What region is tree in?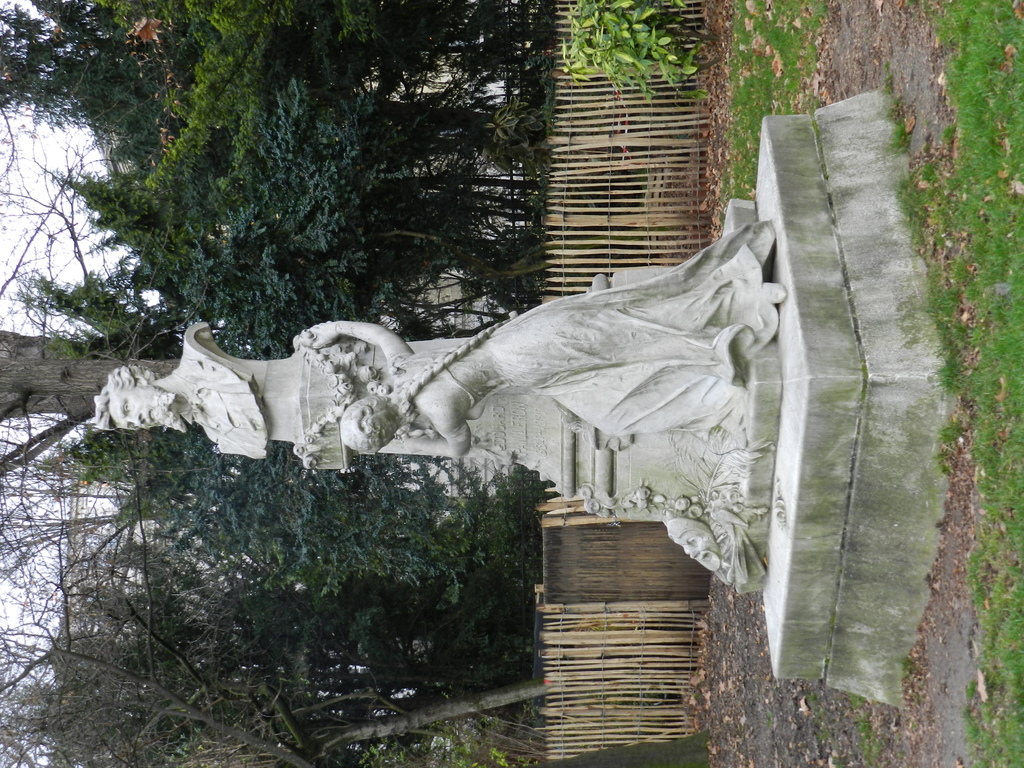
BBox(553, 0, 698, 109).
